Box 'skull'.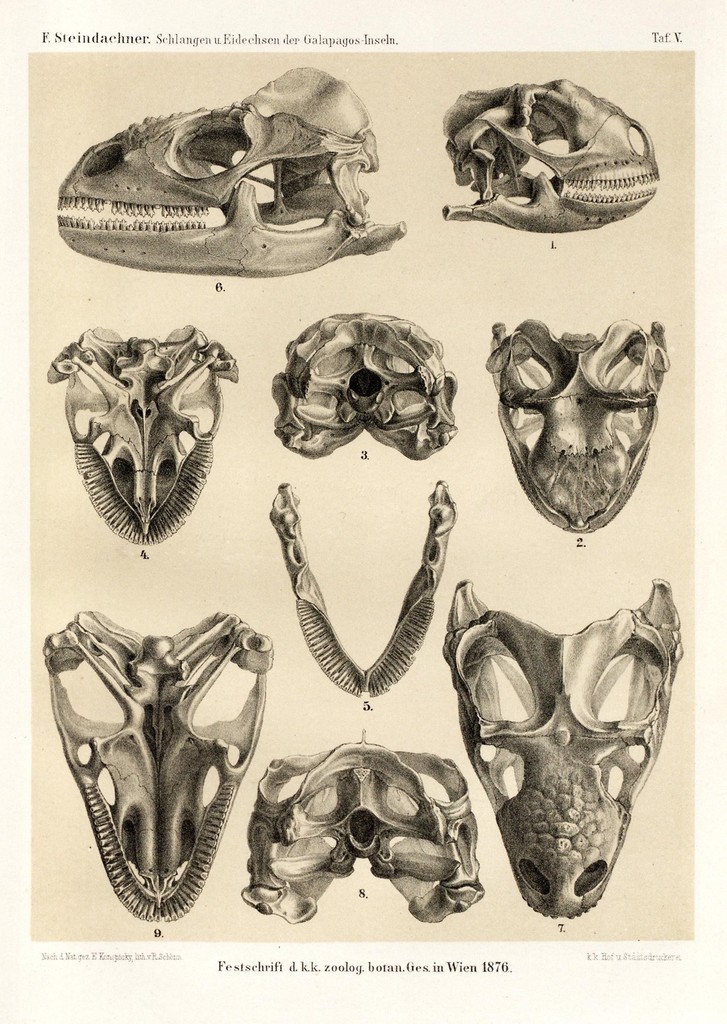
box=[488, 321, 670, 536].
